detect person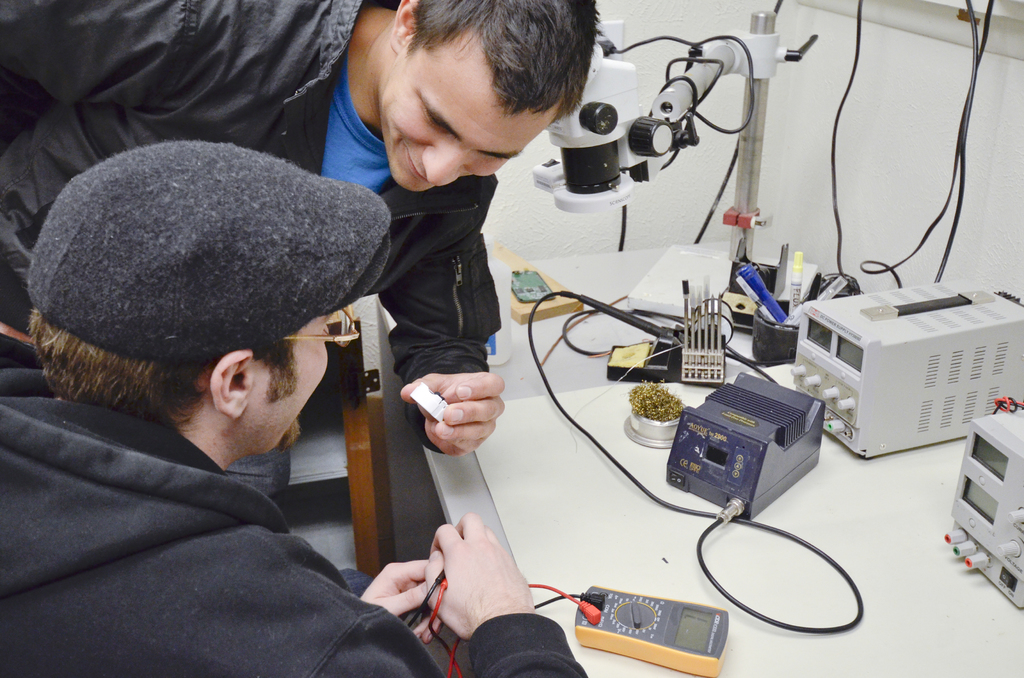
0 130 593 677
